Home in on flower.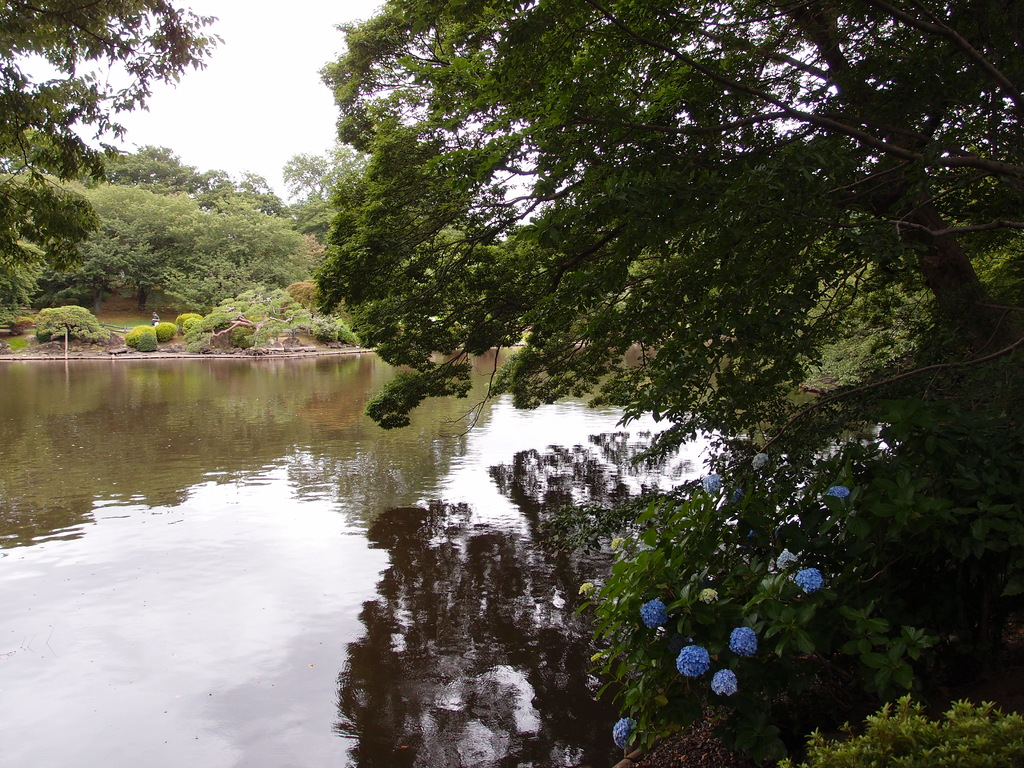
Homed in at 796 566 823 593.
